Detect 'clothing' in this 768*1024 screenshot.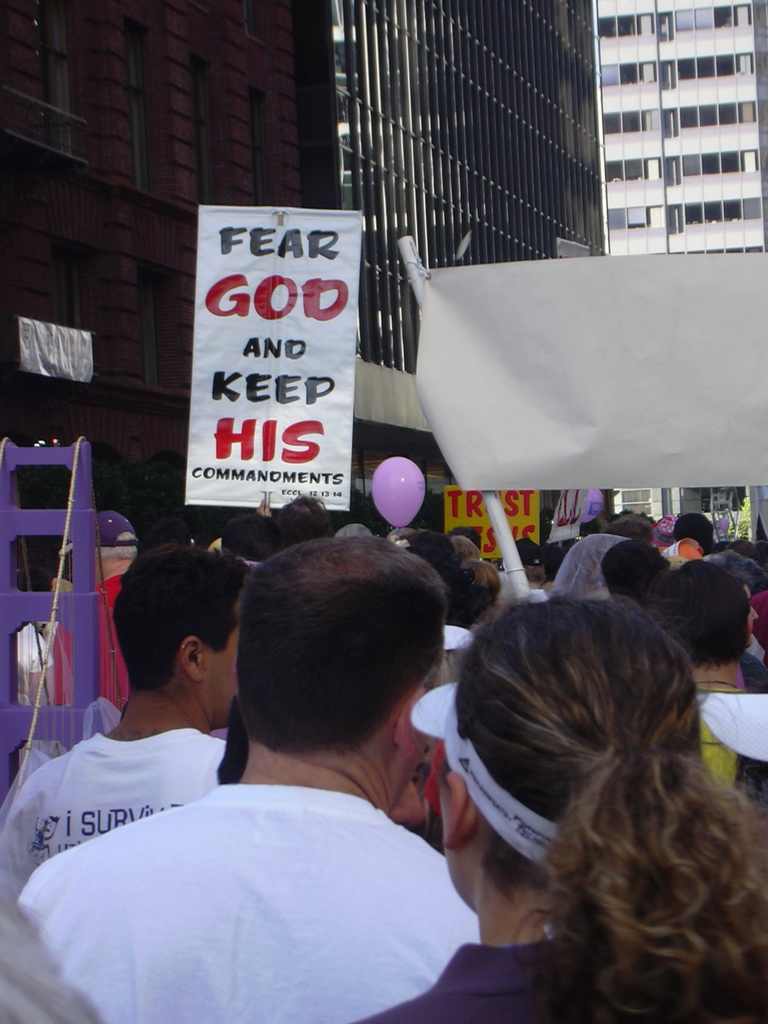
Detection: {"left": 0, "top": 720, "right": 232, "bottom": 908}.
